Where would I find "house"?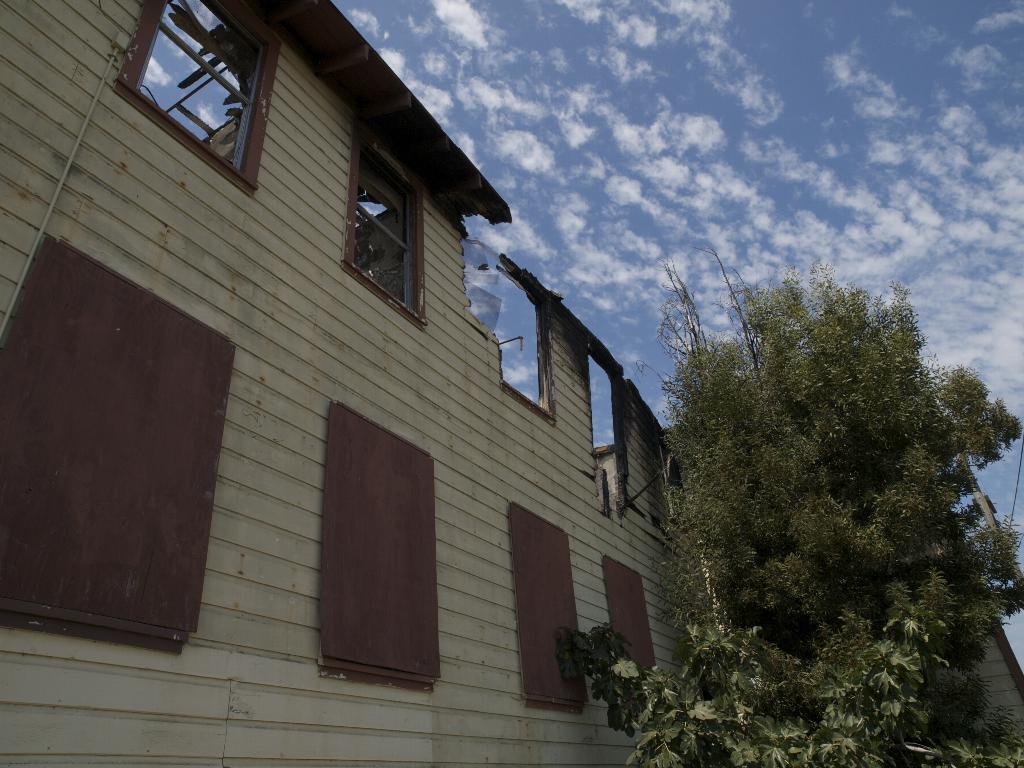
At [0, 0, 1023, 767].
